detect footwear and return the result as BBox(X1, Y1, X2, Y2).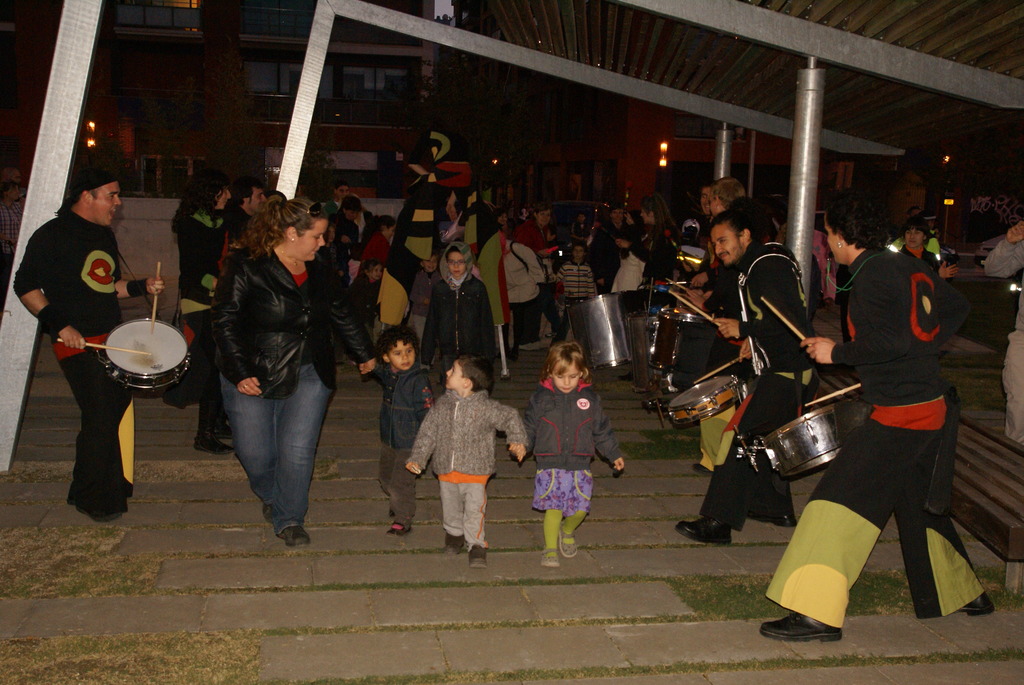
BBox(216, 421, 234, 439).
